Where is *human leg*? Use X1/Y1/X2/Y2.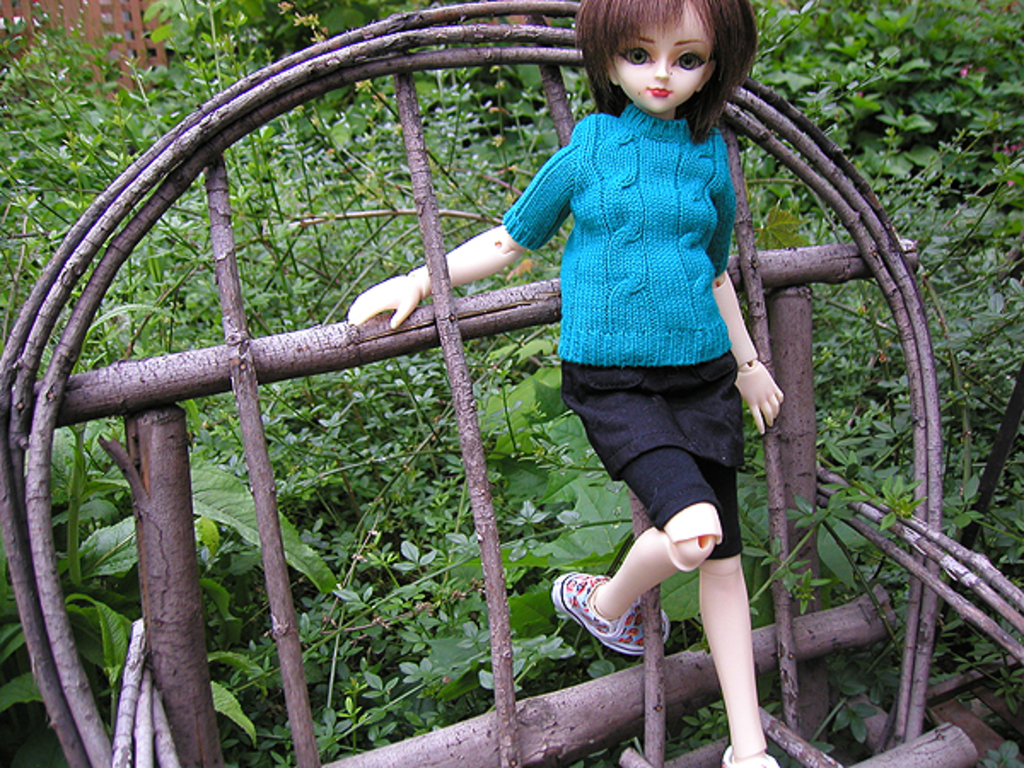
551/391/719/660.
